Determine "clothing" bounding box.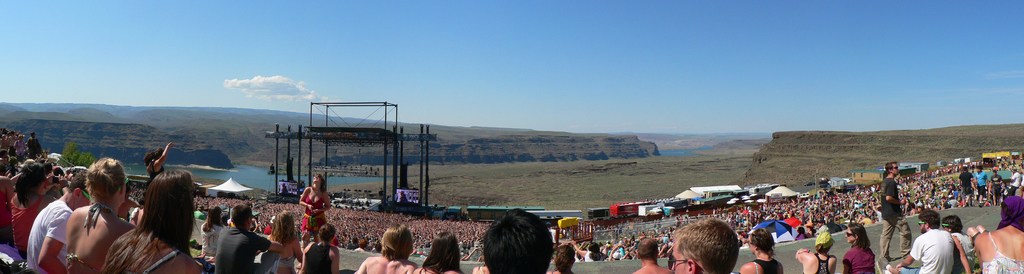
Determined: crop(954, 234, 974, 260).
